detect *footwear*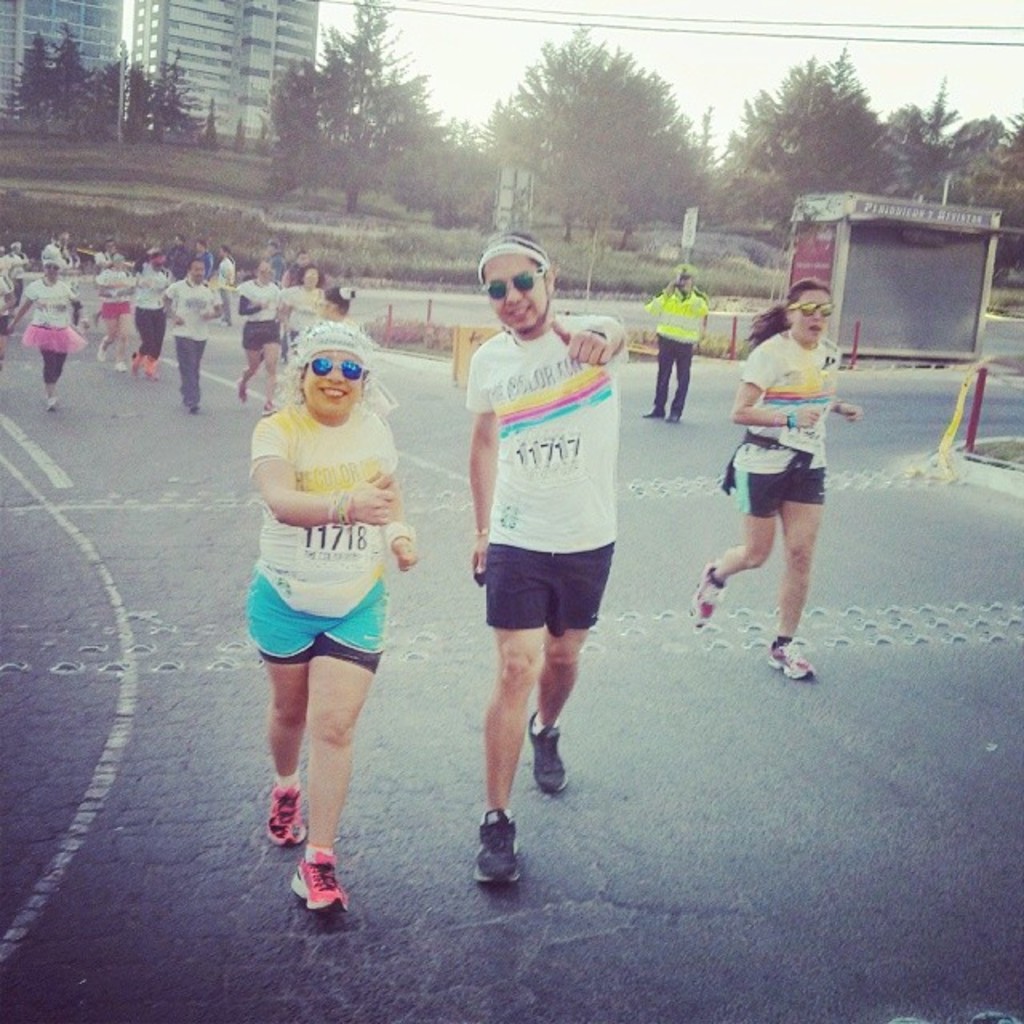
BBox(635, 406, 662, 421)
